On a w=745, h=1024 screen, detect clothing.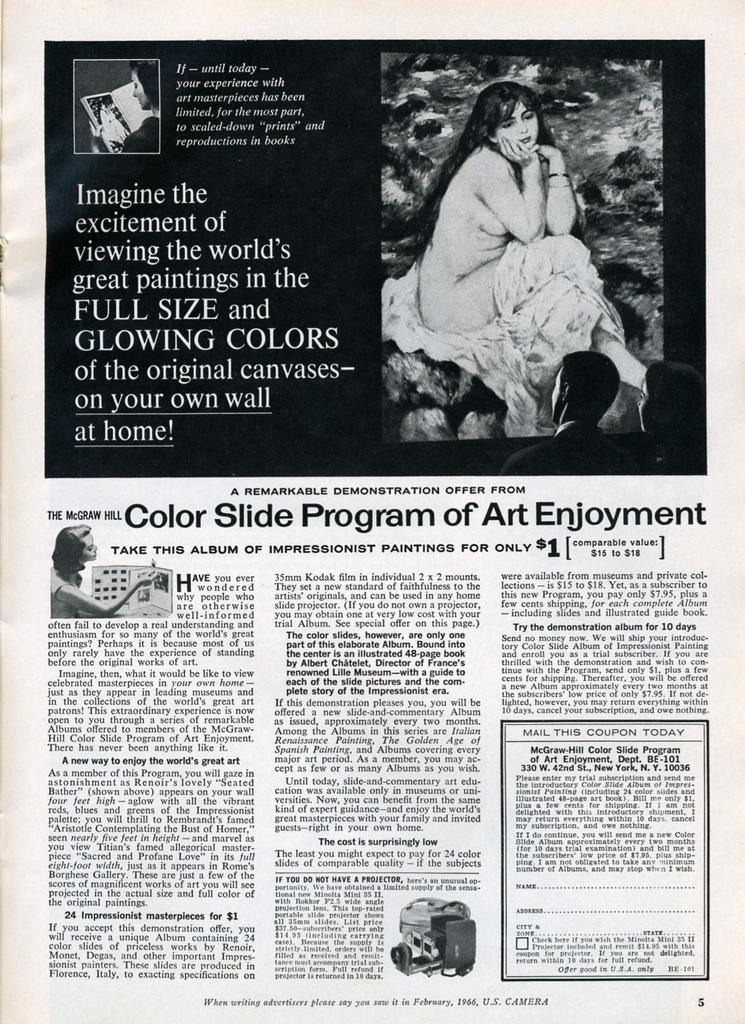
<bbox>92, 108, 170, 155</bbox>.
